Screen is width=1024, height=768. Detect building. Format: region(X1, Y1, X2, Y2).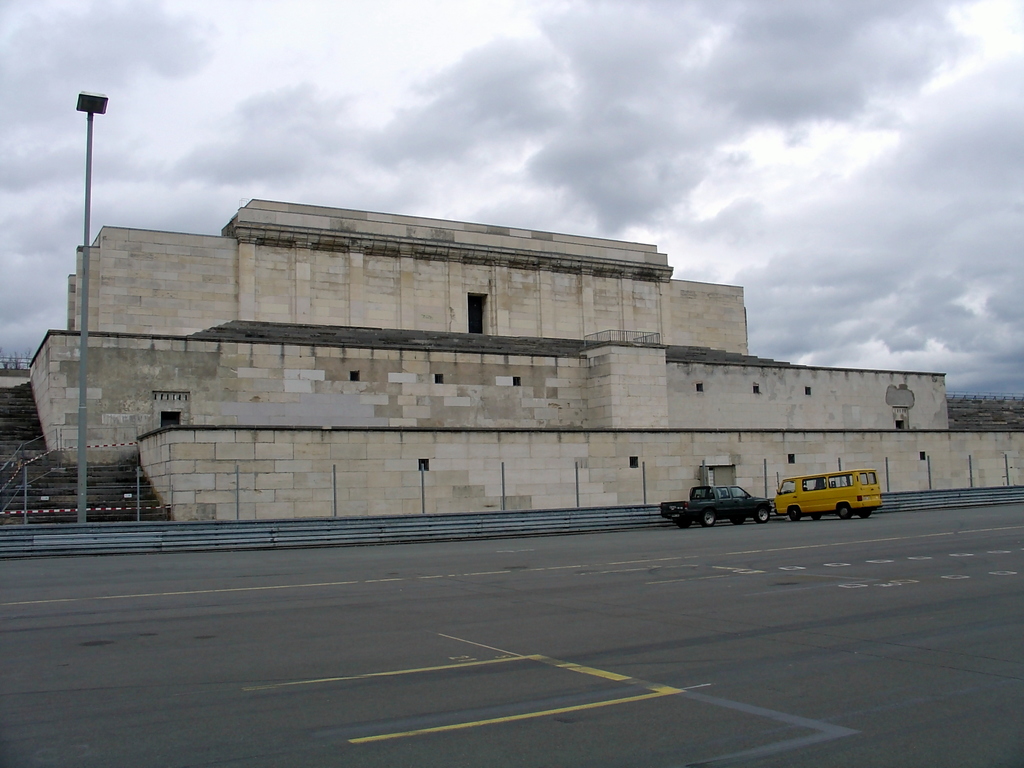
region(27, 199, 1023, 524).
